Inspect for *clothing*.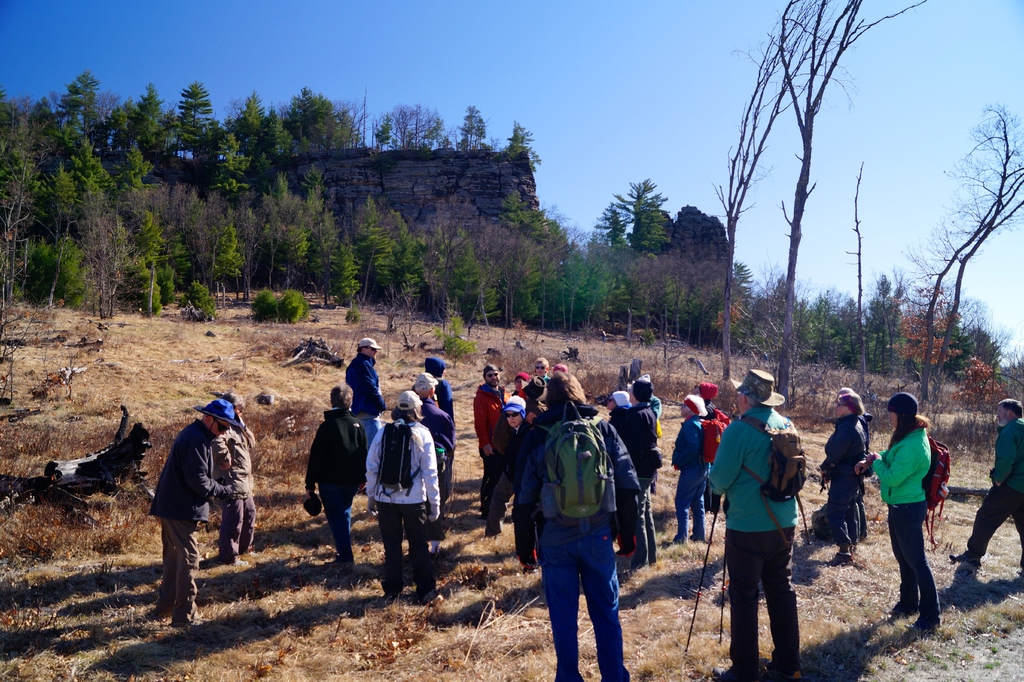
Inspection: 347, 351, 385, 444.
